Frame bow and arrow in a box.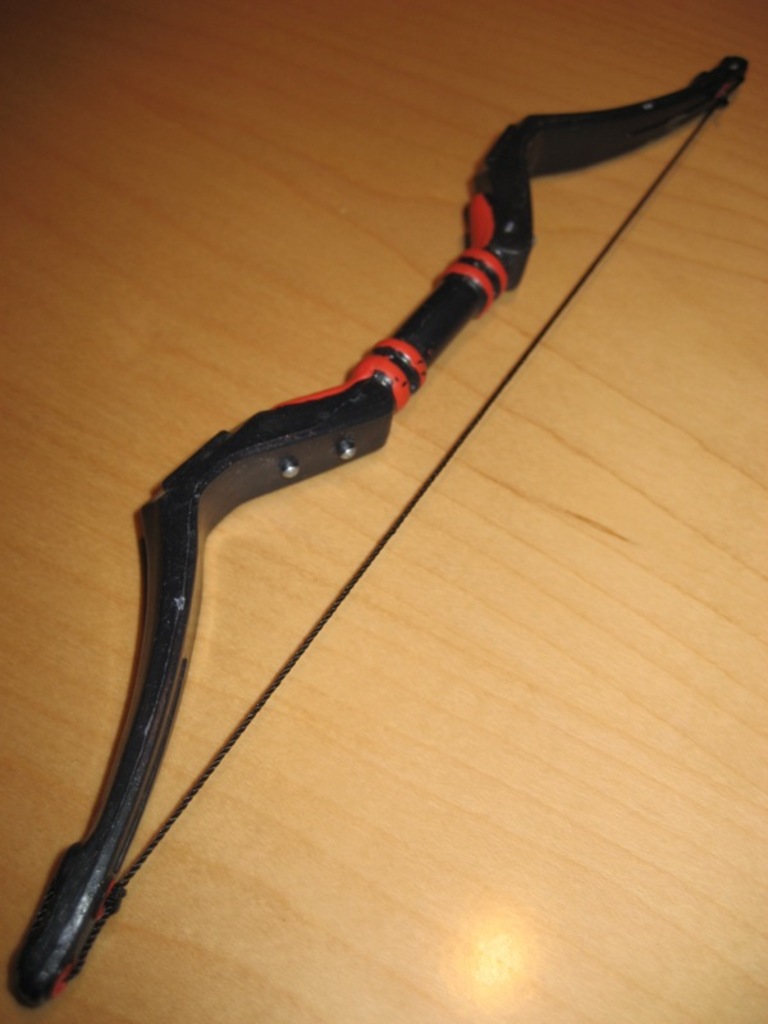
<region>4, 54, 749, 1007</region>.
